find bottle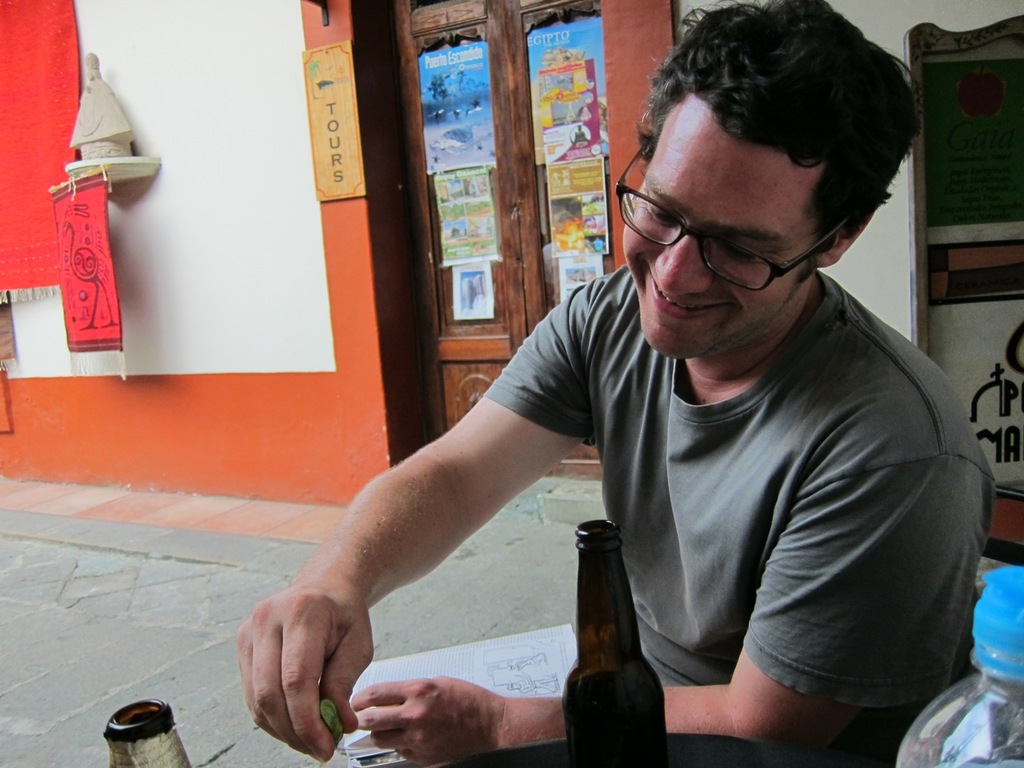
551 521 662 766
